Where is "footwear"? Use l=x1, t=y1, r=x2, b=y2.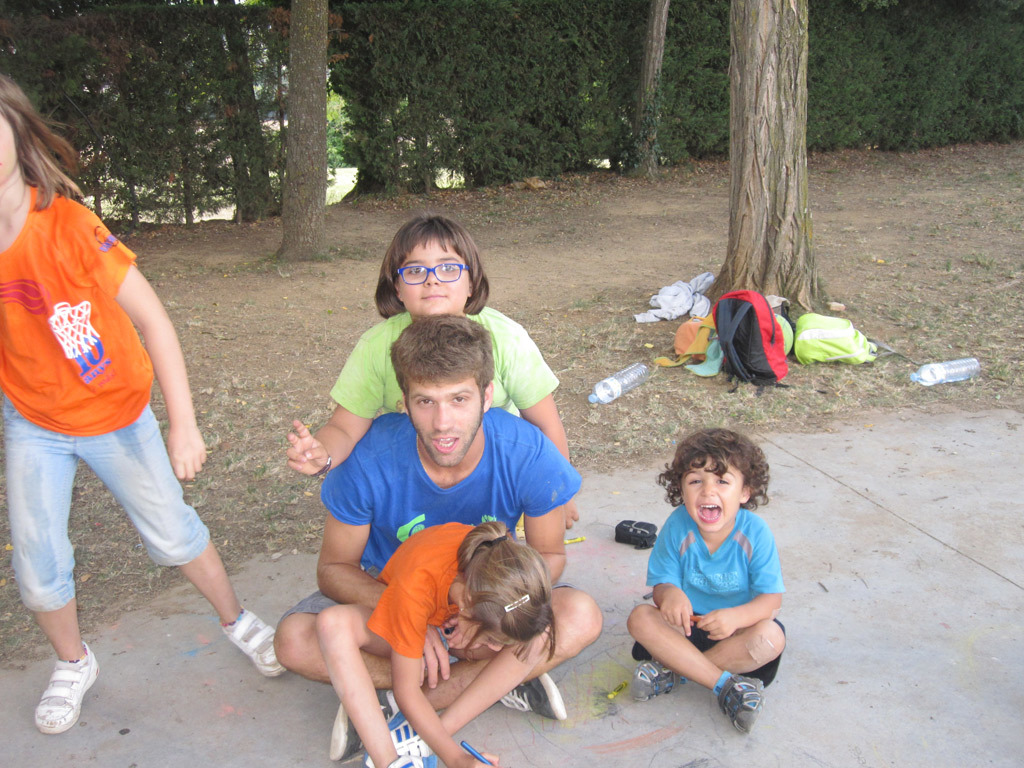
l=630, t=650, r=691, b=701.
